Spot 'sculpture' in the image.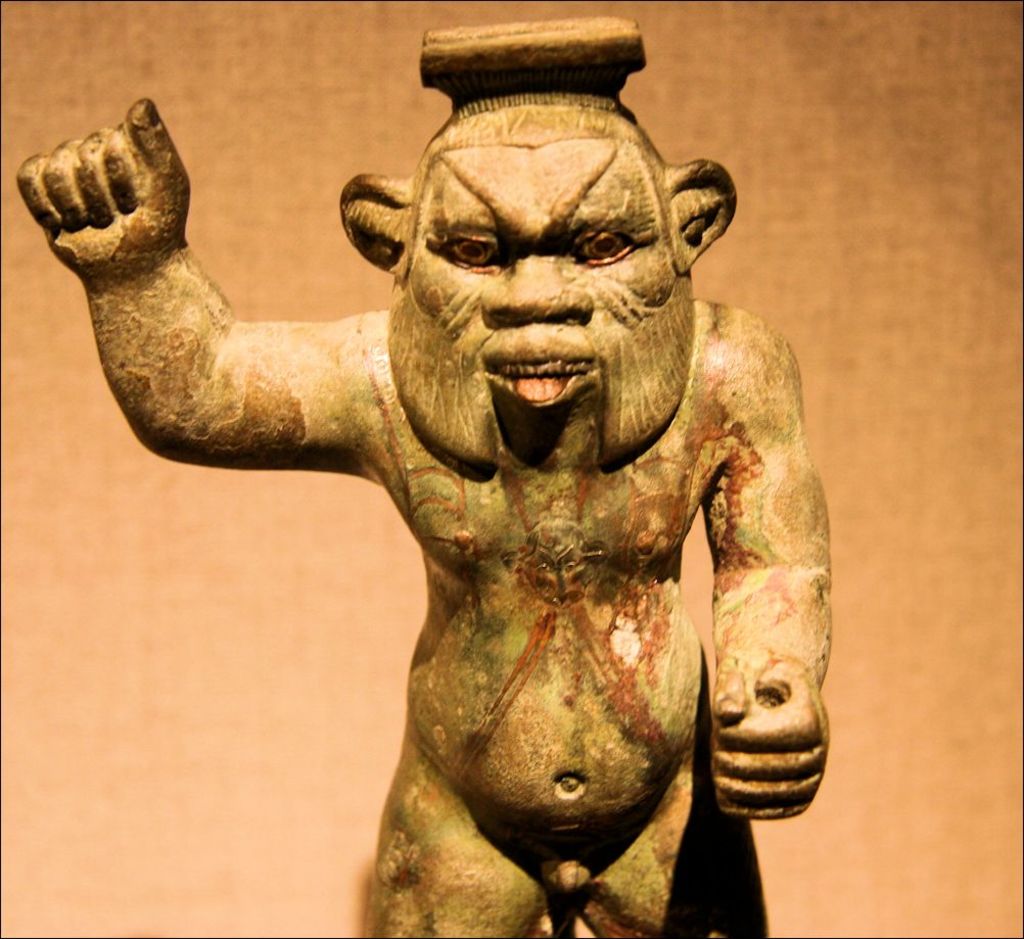
'sculpture' found at <box>273,35,831,890</box>.
